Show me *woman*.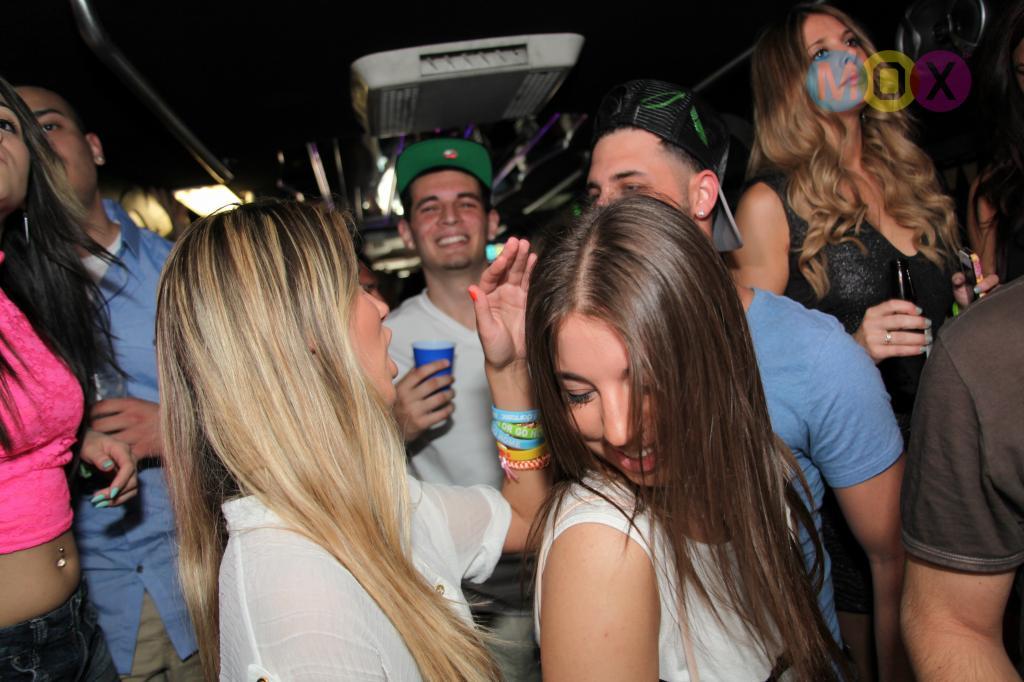
*woman* is here: BBox(709, 0, 980, 681).
